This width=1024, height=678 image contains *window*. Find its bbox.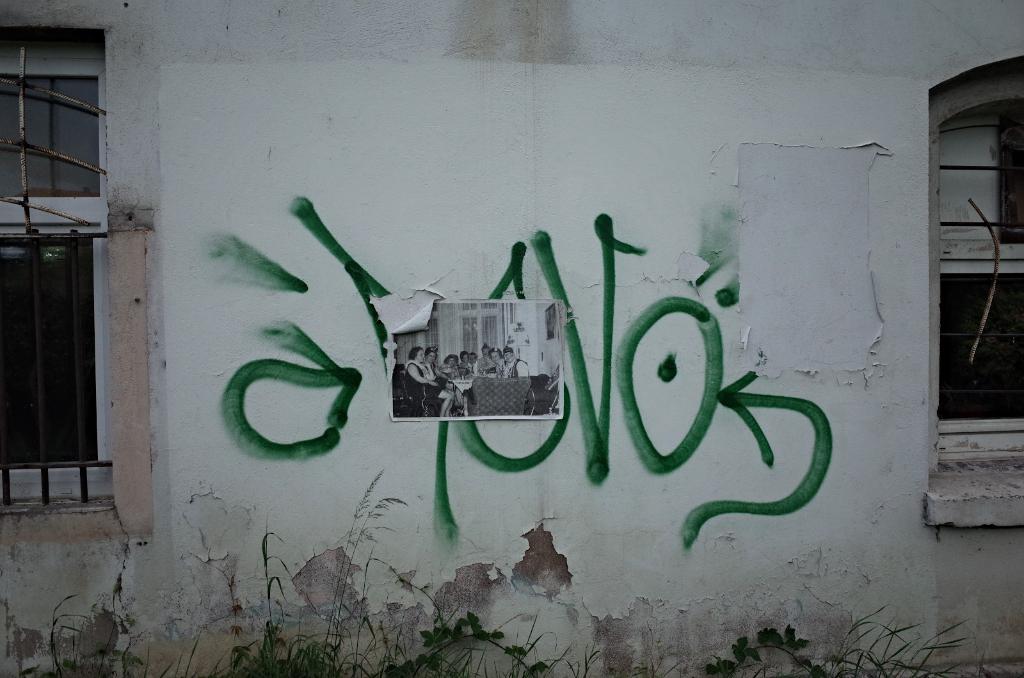
select_region(0, 25, 132, 533).
